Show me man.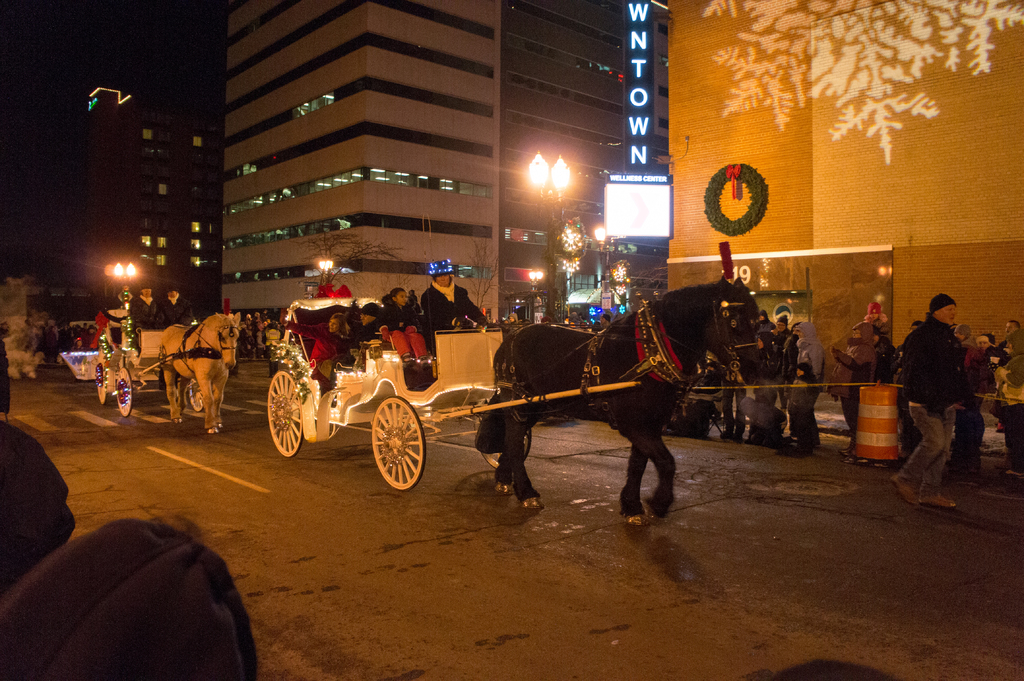
man is here: crop(871, 327, 893, 383).
